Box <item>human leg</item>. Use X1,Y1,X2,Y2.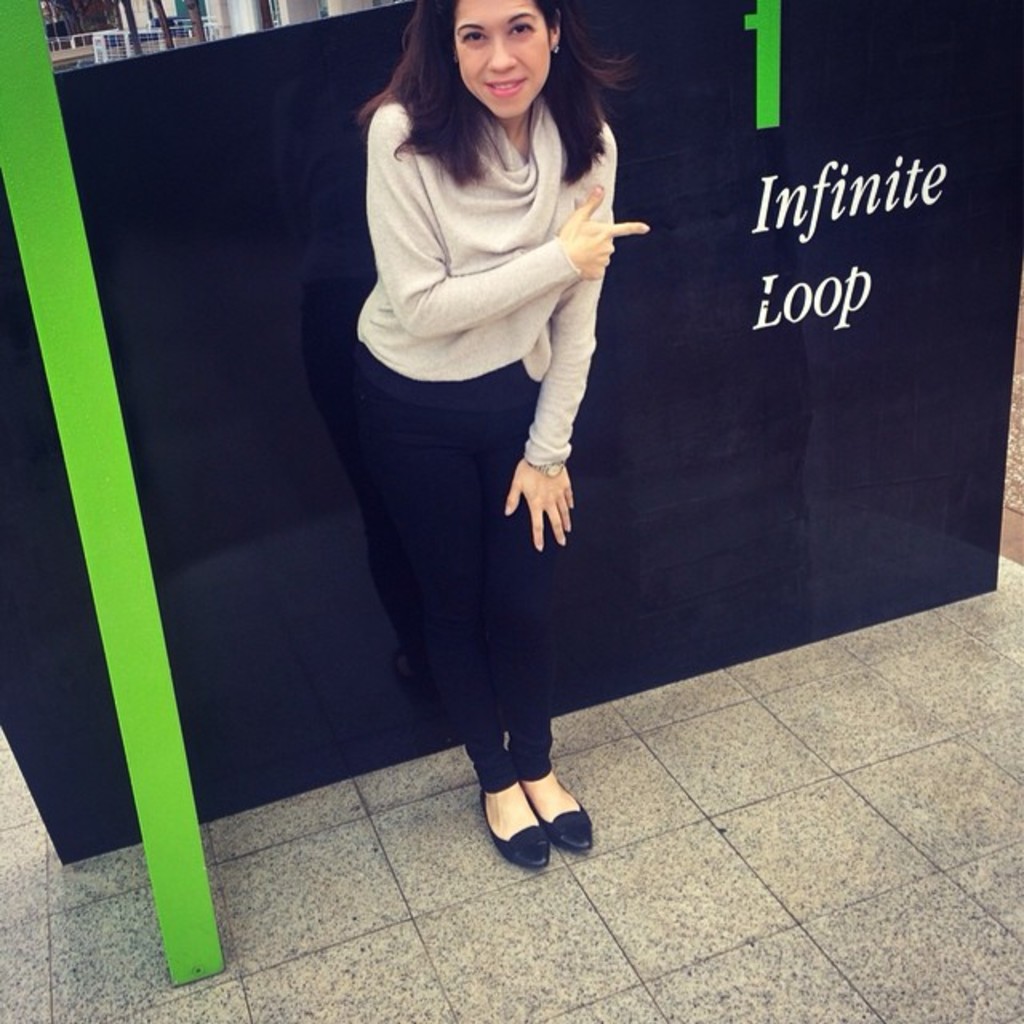
354,378,547,867.
